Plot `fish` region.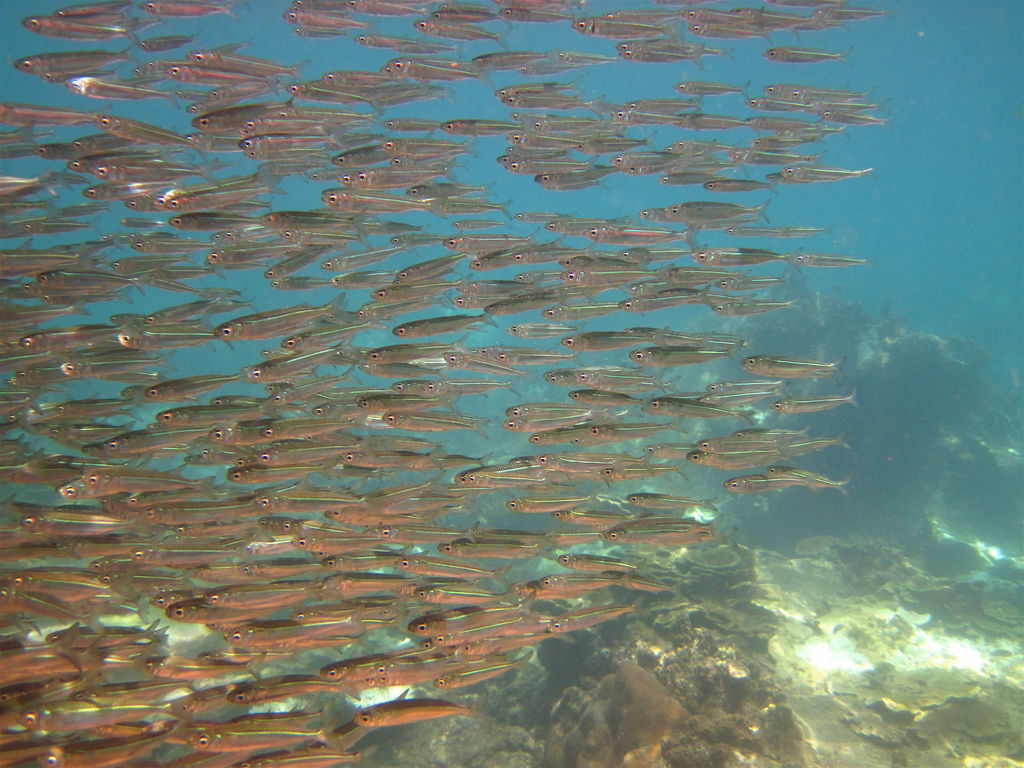
Plotted at <box>799,100,883,116</box>.
